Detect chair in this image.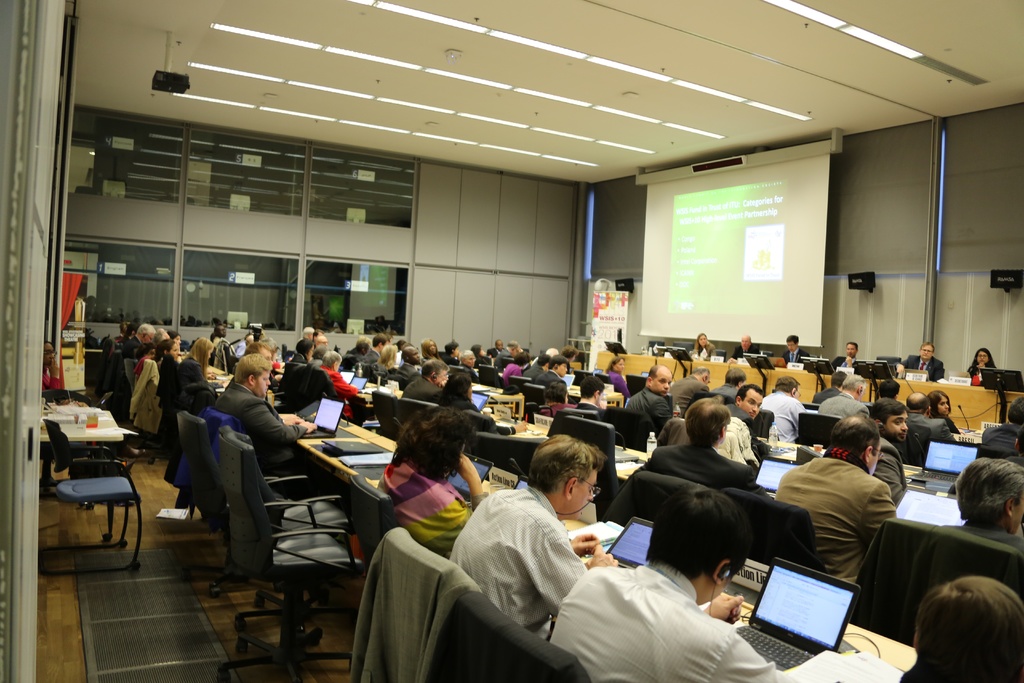
Detection: (x1=851, y1=514, x2=1023, y2=643).
